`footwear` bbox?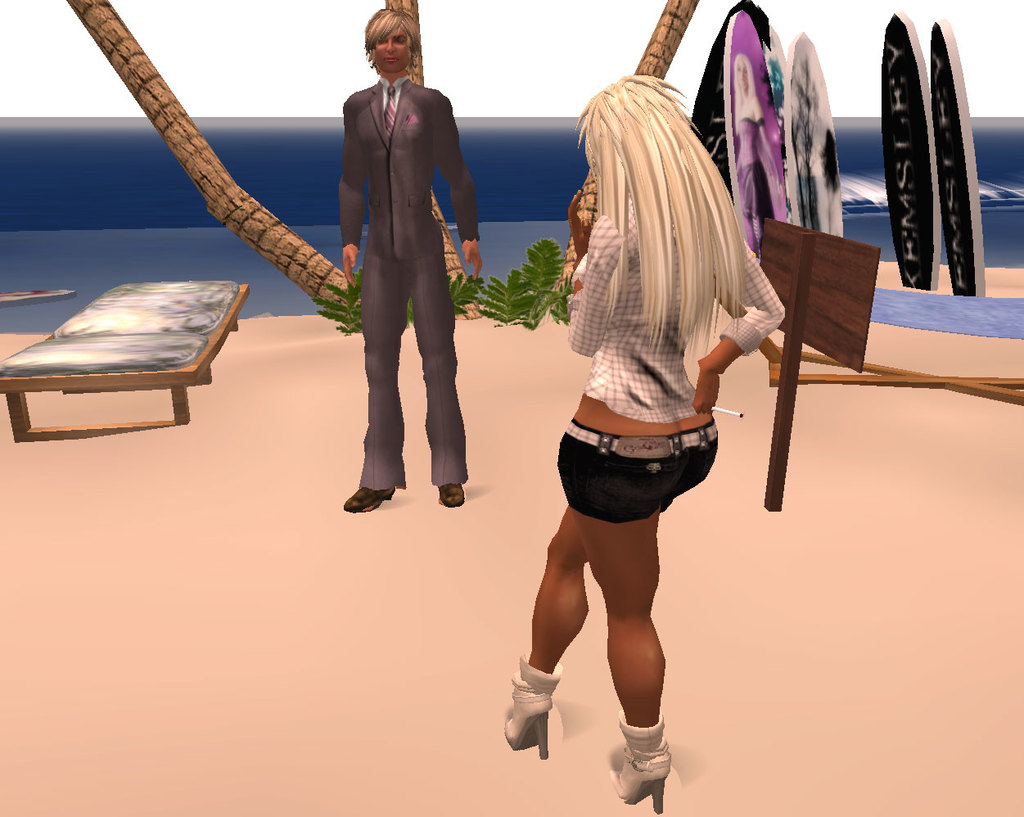
locate(421, 479, 463, 519)
